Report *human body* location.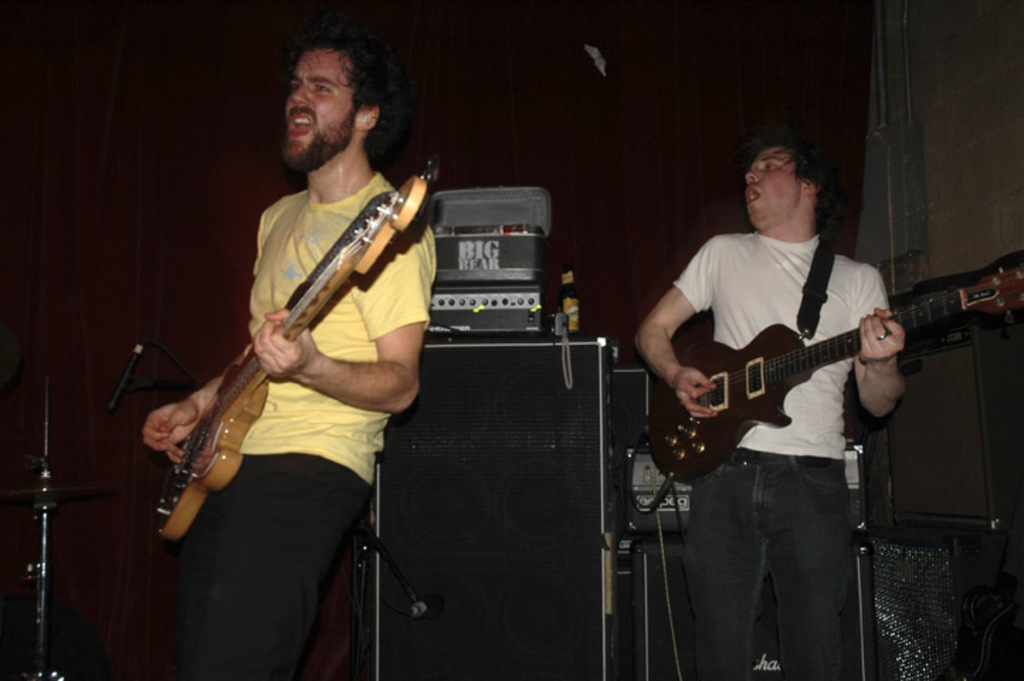
Report: left=153, top=78, right=485, bottom=680.
